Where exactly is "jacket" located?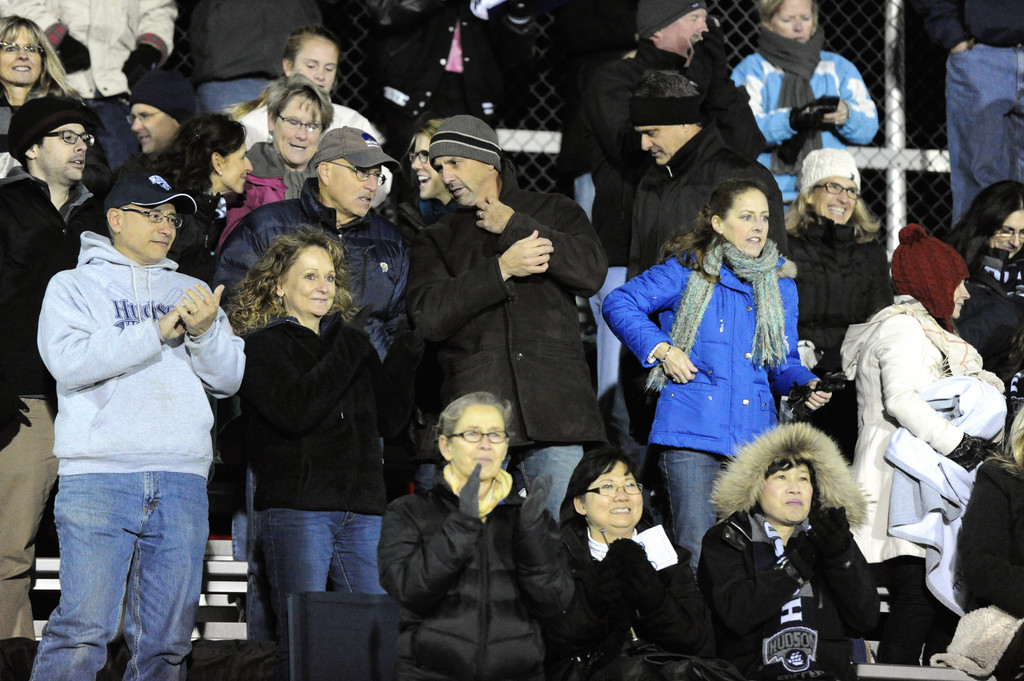
Its bounding box is 0,161,111,453.
